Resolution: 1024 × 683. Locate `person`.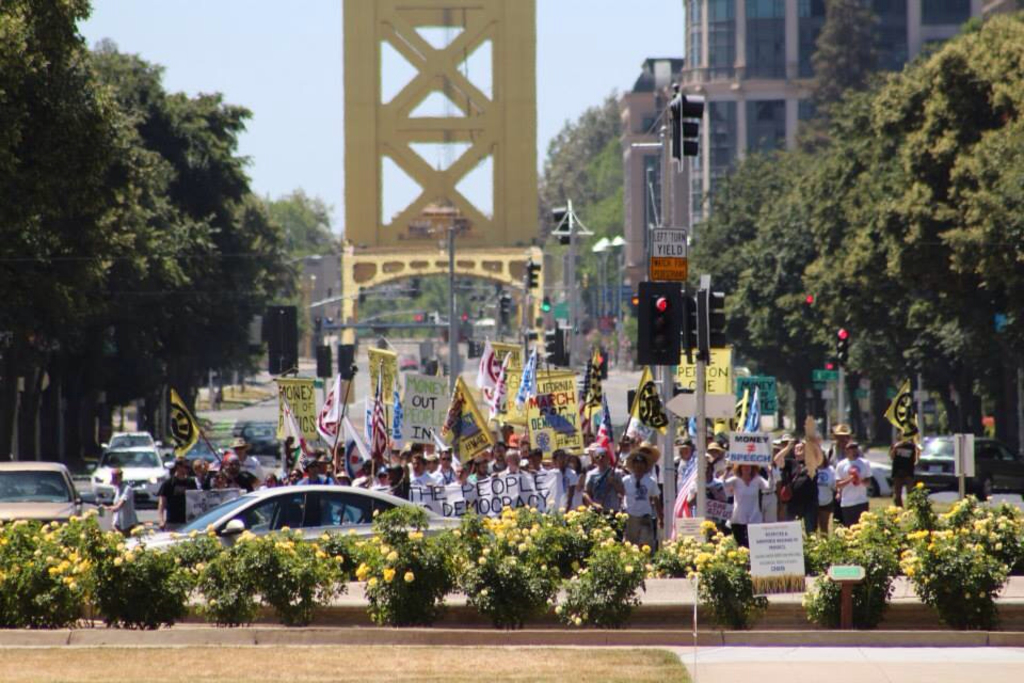
(x1=102, y1=467, x2=141, y2=535).
